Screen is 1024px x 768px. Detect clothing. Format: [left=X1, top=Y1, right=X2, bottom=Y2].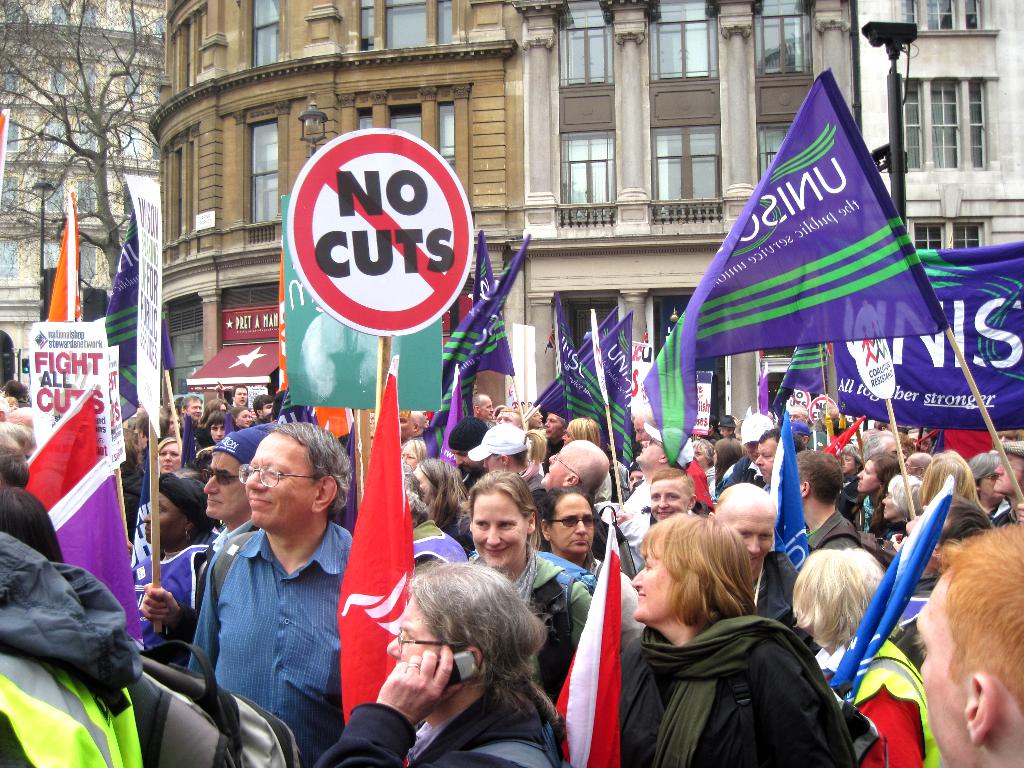
[left=314, top=669, right=575, bottom=767].
